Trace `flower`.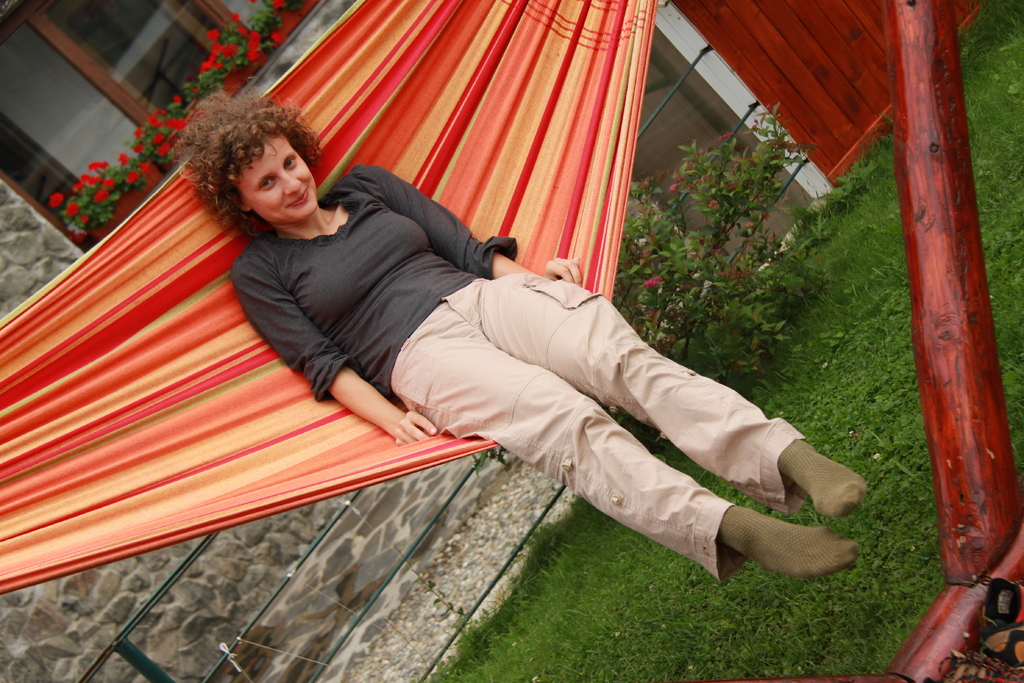
Traced to bbox(270, 0, 289, 12).
